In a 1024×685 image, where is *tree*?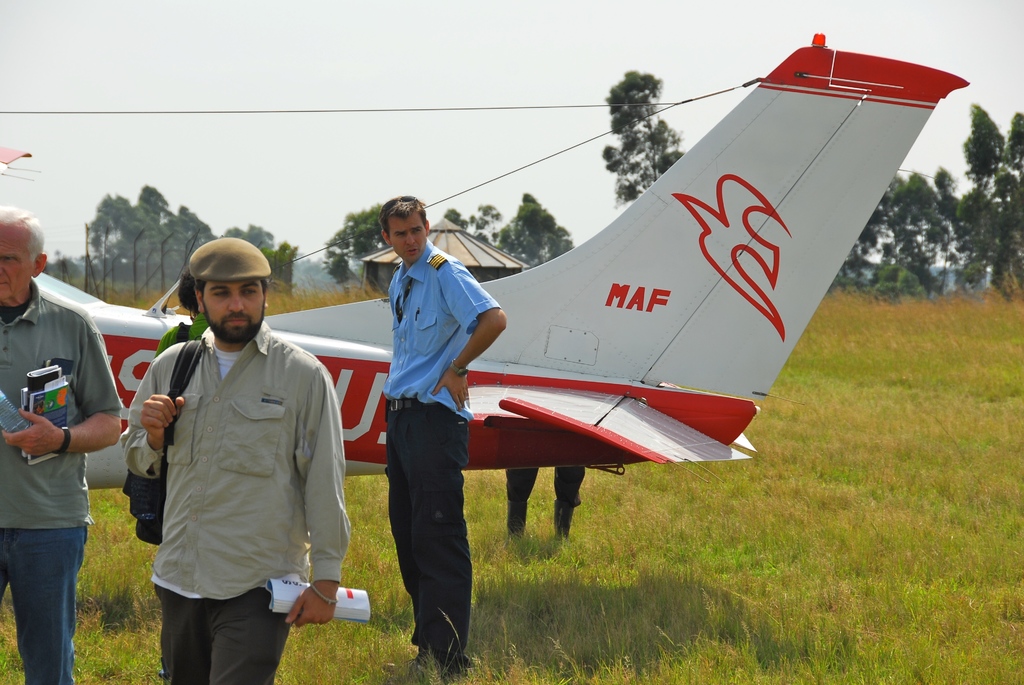
Rect(598, 70, 686, 198).
